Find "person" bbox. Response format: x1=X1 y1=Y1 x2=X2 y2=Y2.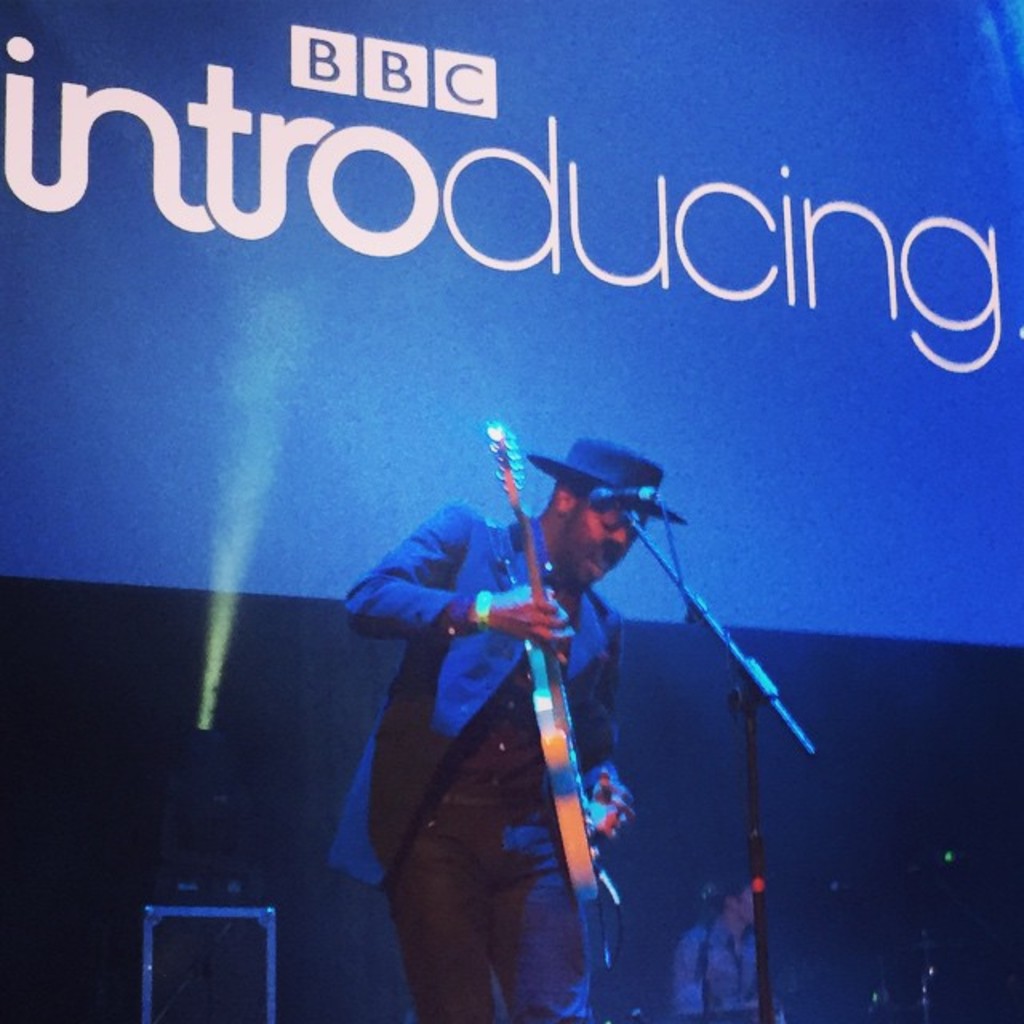
x1=326 y1=435 x2=690 y2=1022.
